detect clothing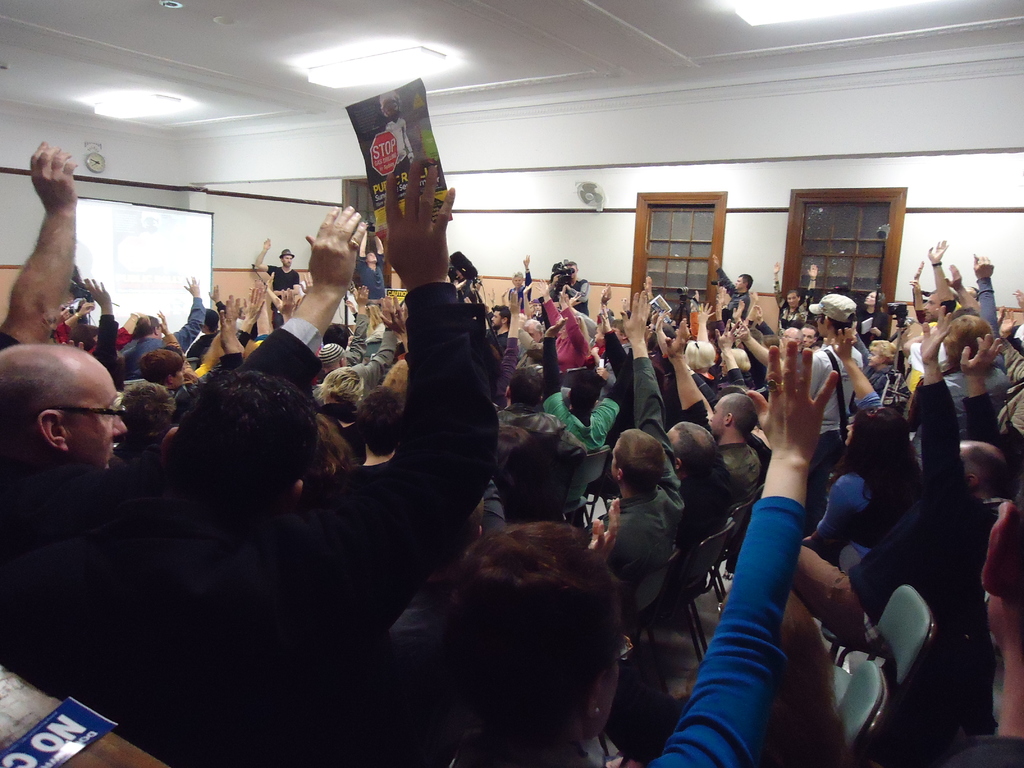
rect(949, 362, 999, 430)
